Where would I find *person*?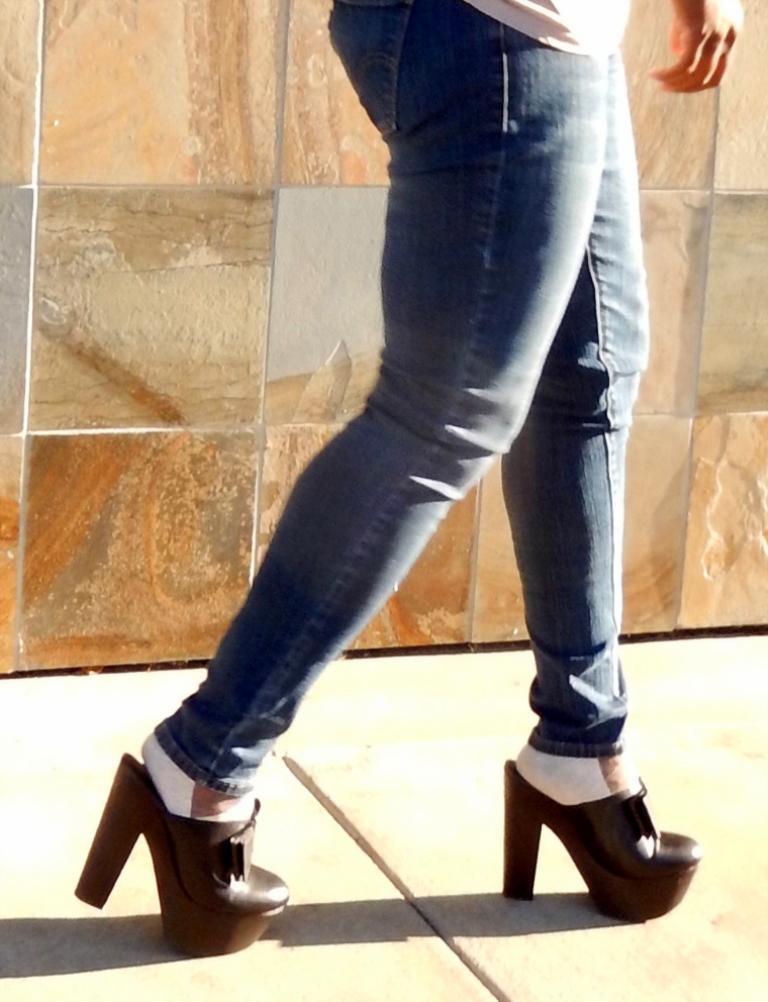
At {"x1": 70, "y1": 0, "x2": 744, "y2": 958}.
